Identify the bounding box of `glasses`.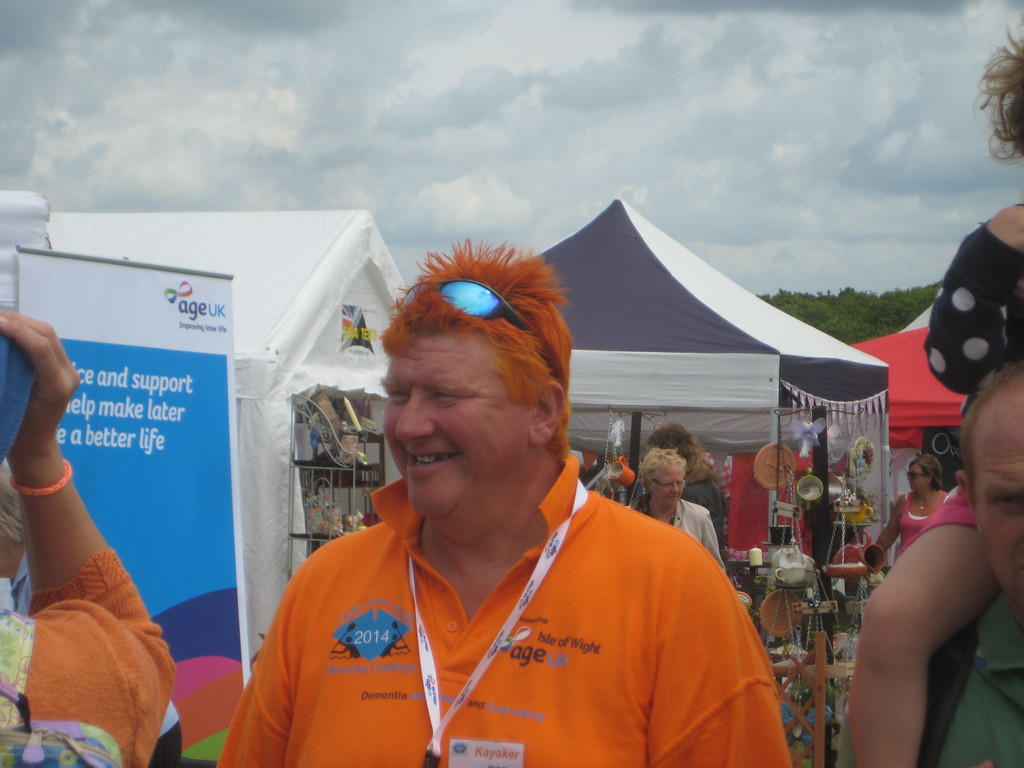
(650, 476, 687, 491).
